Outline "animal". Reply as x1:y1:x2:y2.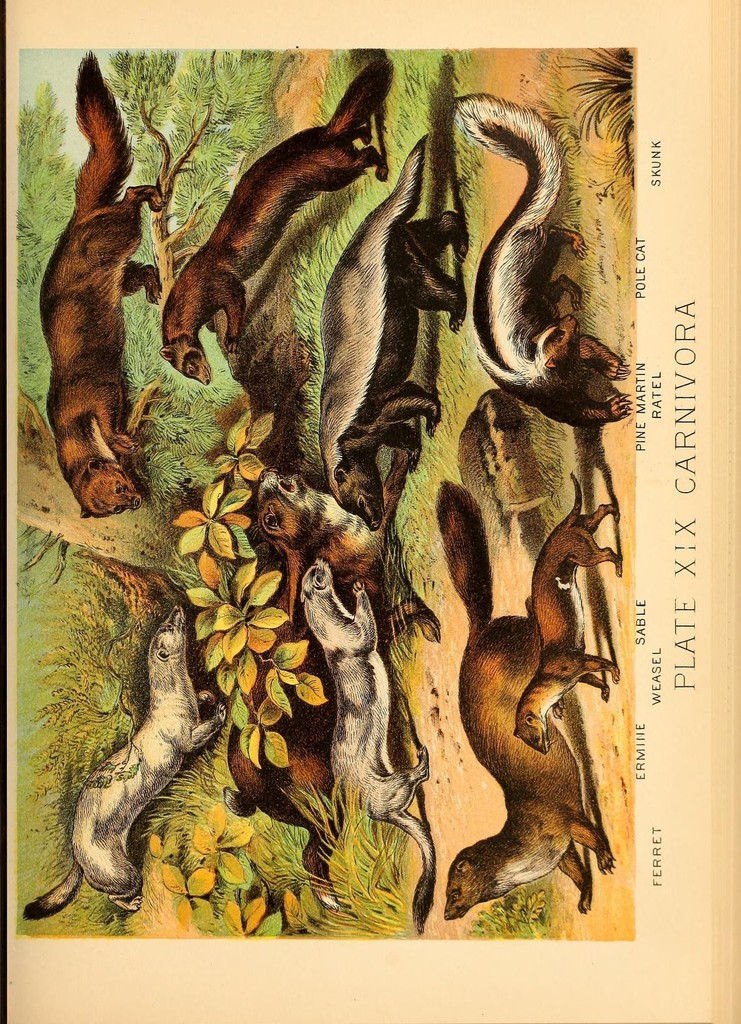
440:473:617:924.
